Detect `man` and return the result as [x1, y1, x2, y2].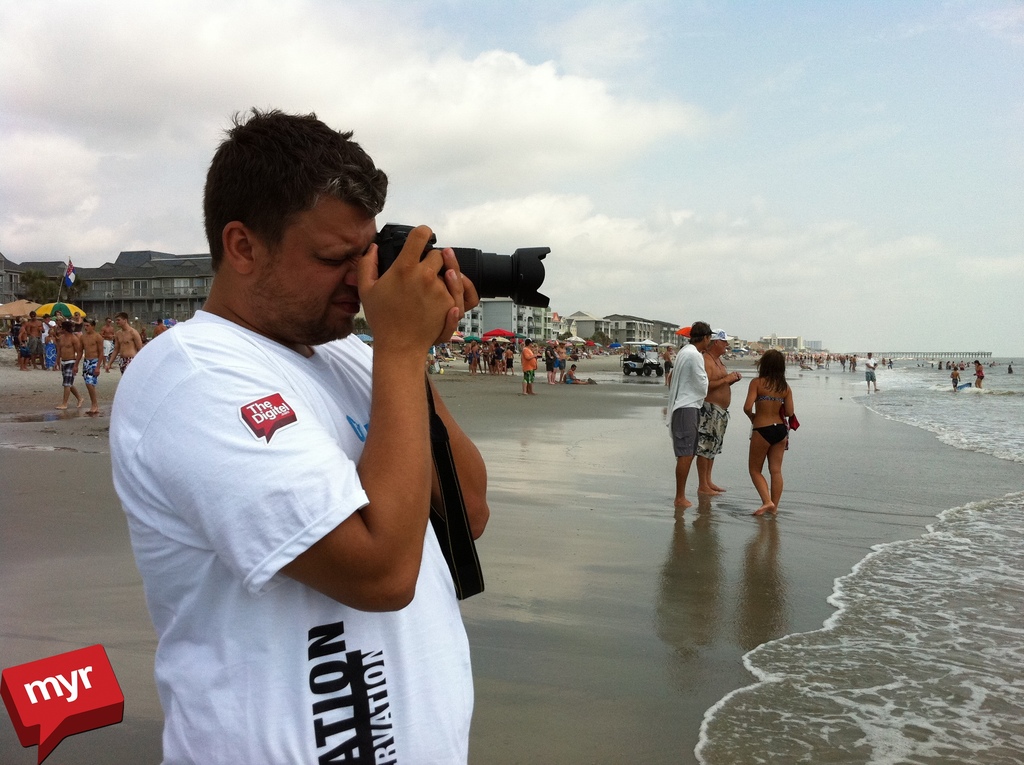
[127, 78, 503, 750].
